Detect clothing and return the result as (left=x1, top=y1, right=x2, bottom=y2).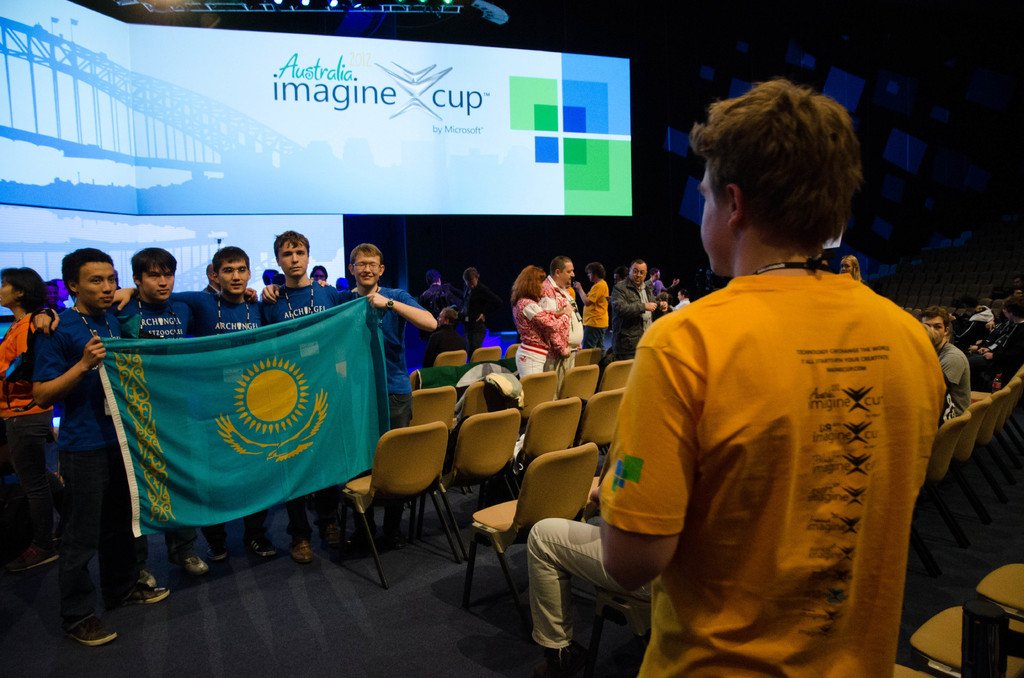
(left=529, top=273, right=575, bottom=312).
